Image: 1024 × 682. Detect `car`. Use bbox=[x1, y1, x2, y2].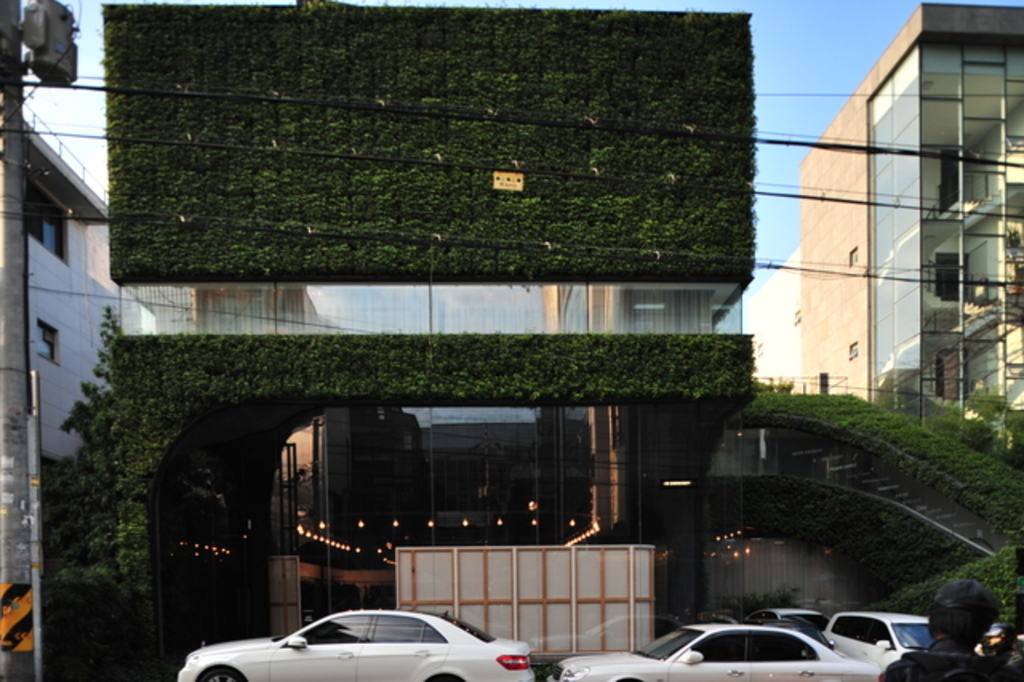
bbox=[742, 607, 830, 634].
